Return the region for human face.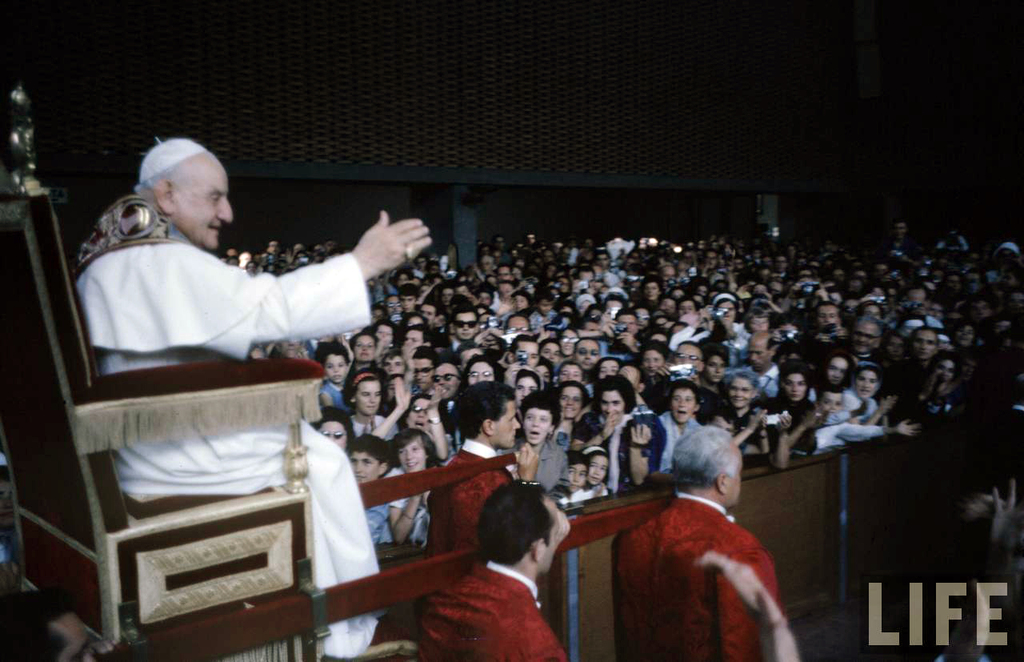
349,455,381,481.
